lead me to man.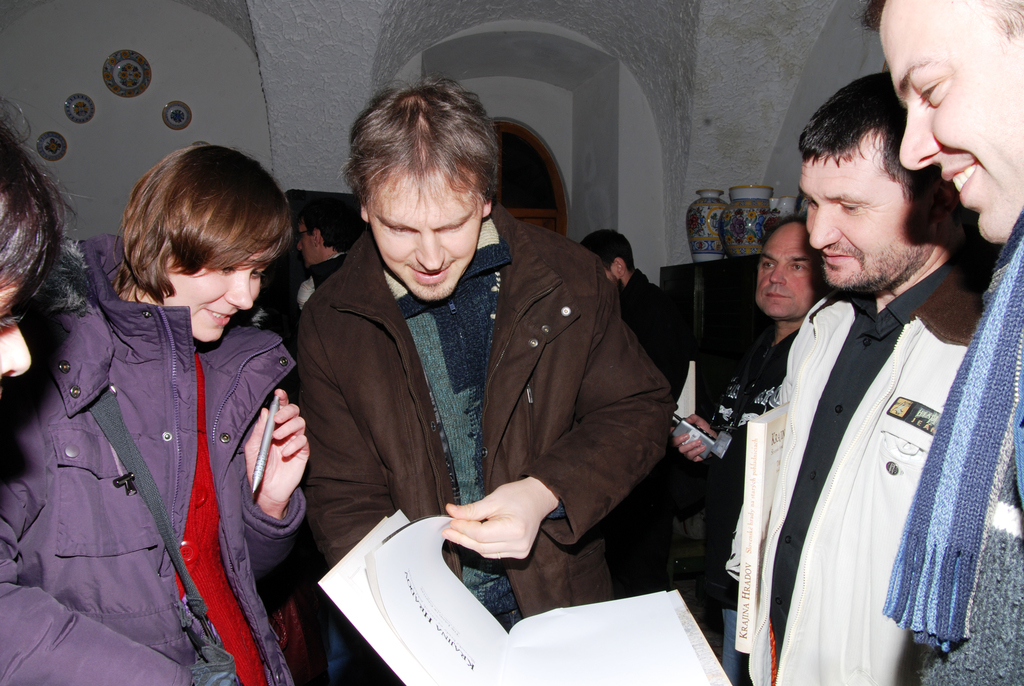
Lead to bbox=(304, 75, 679, 685).
